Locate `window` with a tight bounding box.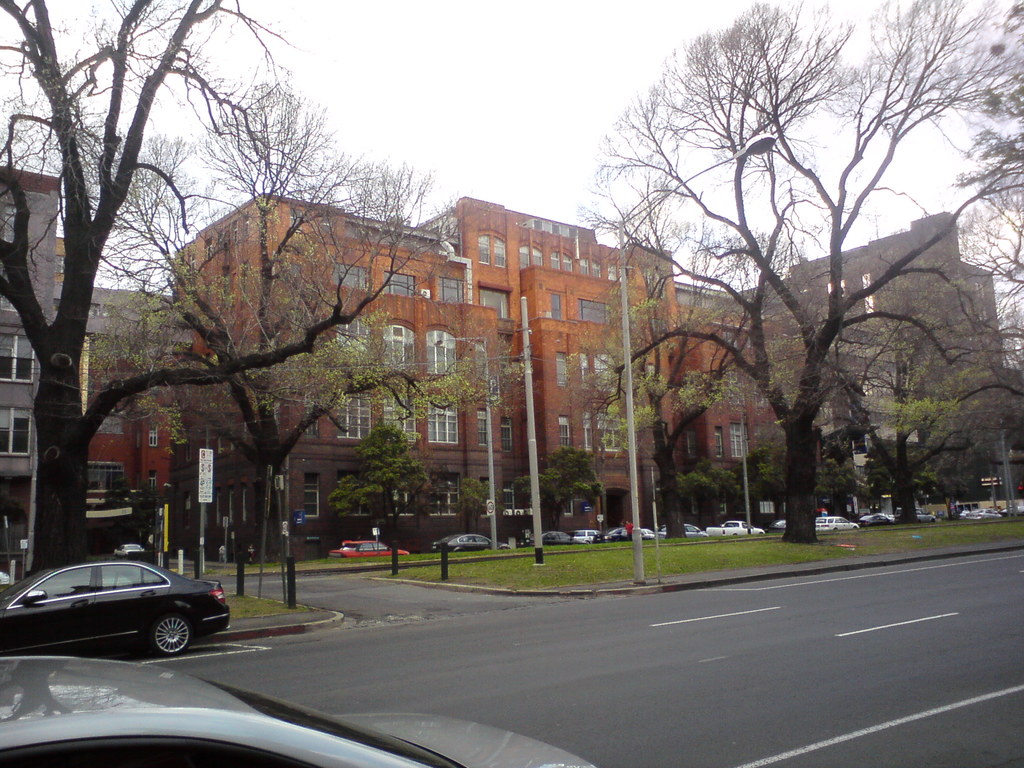
{"x1": 556, "y1": 352, "x2": 569, "y2": 387}.
